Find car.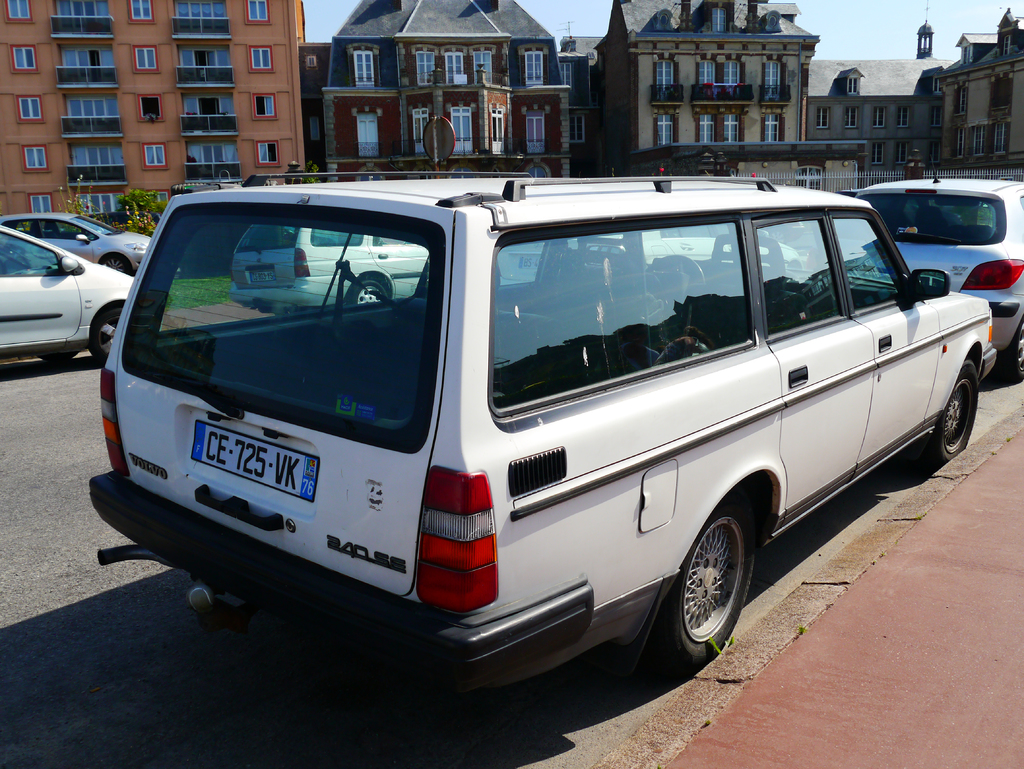
rect(845, 178, 1023, 380).
